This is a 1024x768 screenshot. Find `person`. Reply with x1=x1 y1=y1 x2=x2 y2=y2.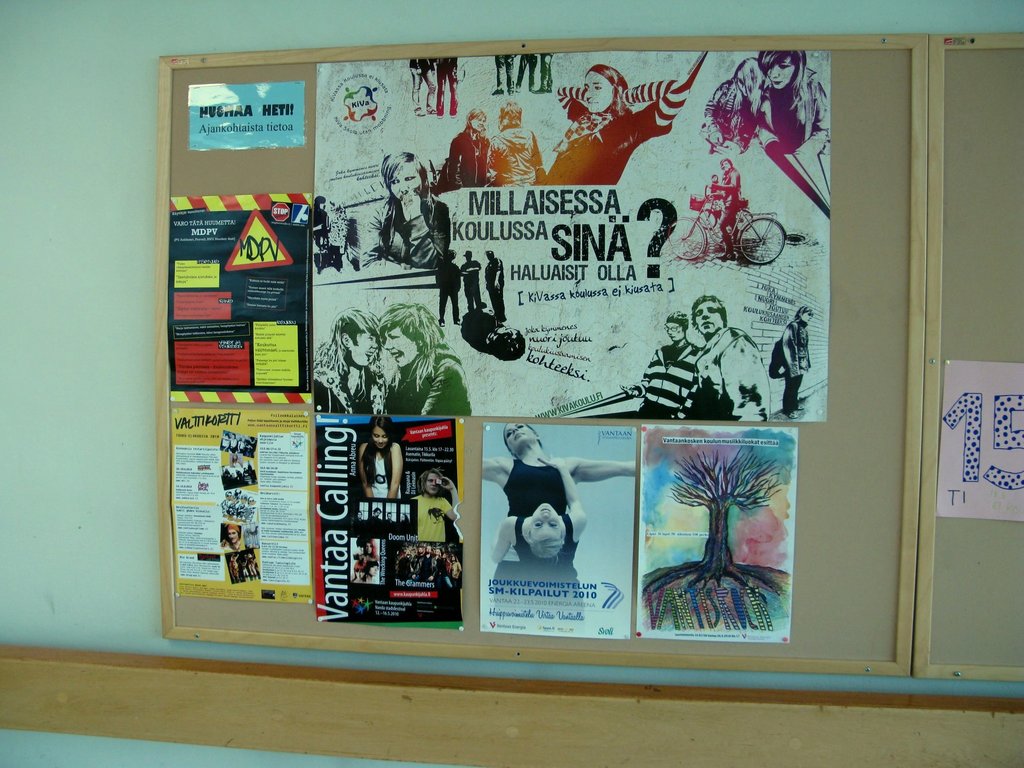
x1=408 y1=58 x2=438 y2=116.
